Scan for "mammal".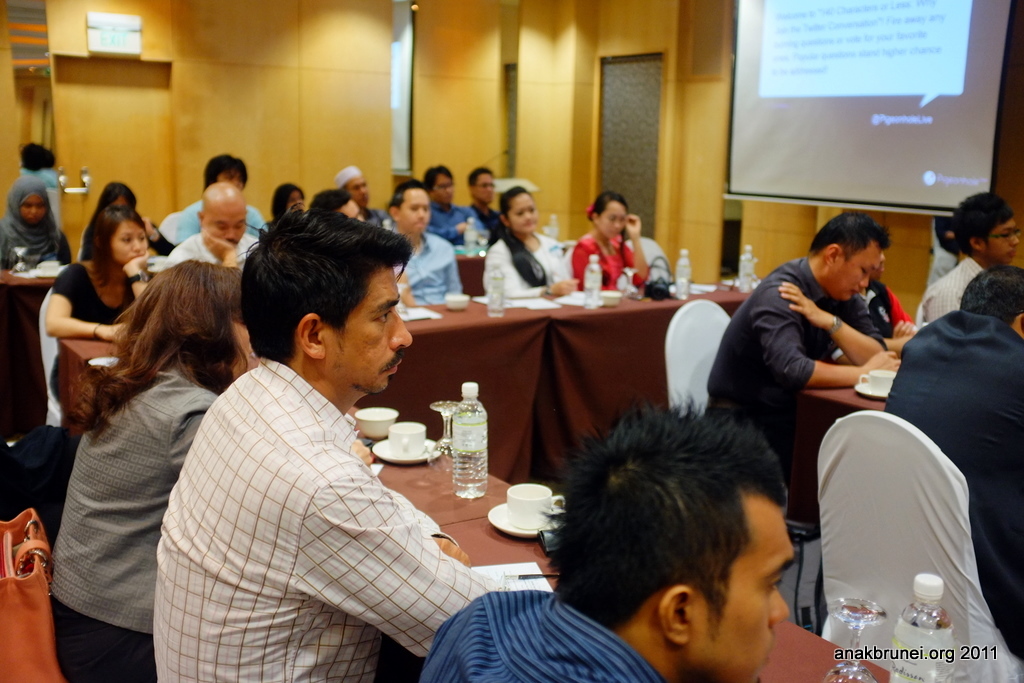
Scan result: select_region(922, 190, 1023, 320).
